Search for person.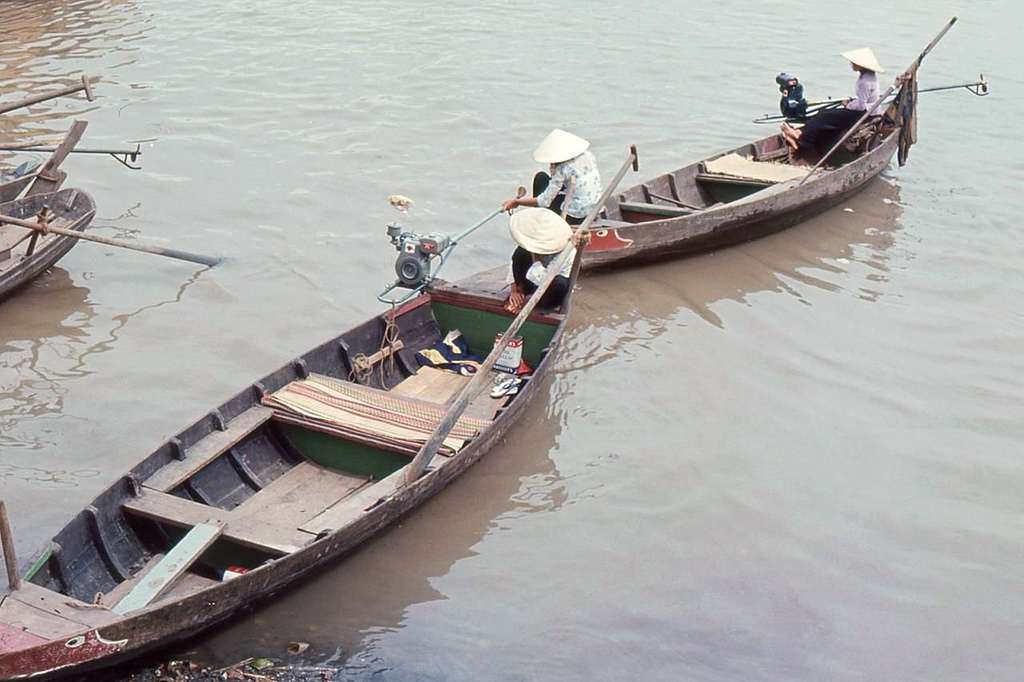
Found at rect(503, 199, 574, 308).
